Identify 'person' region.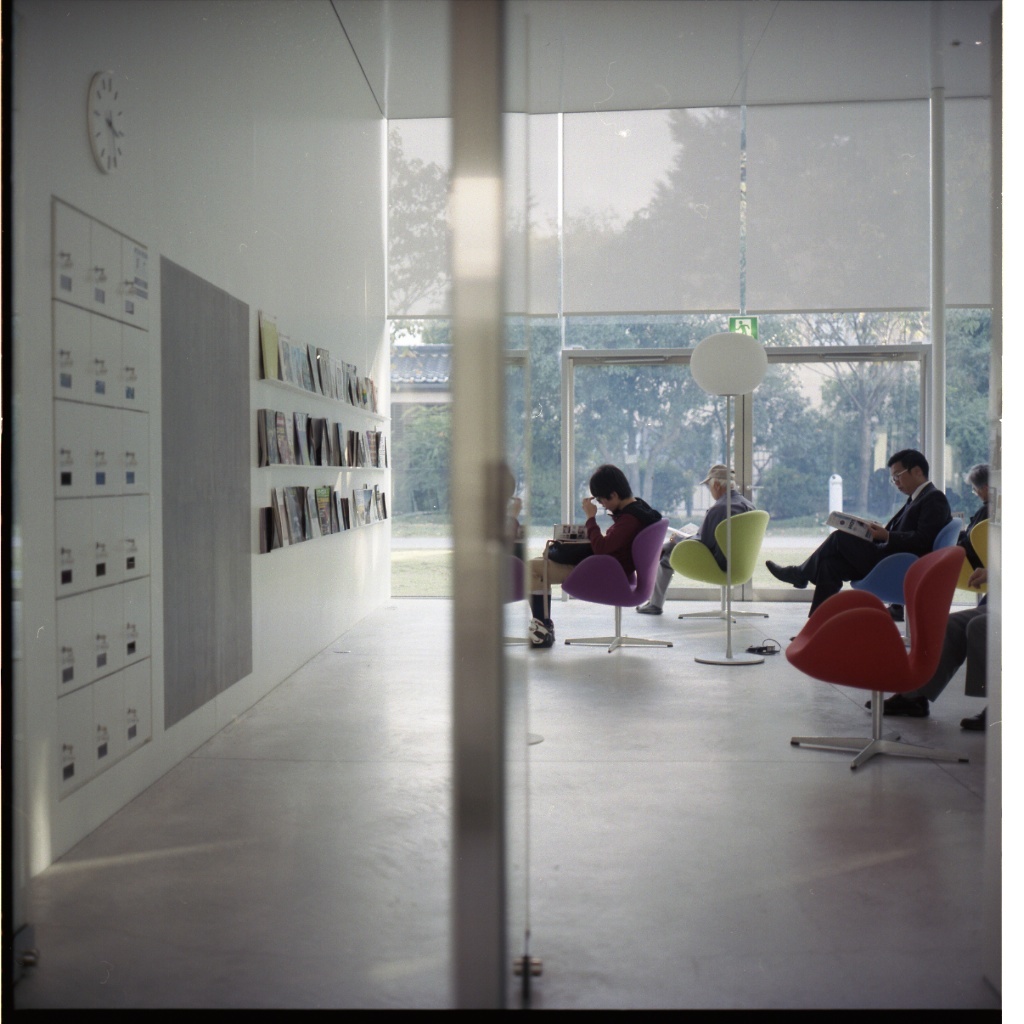
Region: rect(532, 456, 670, 641).
